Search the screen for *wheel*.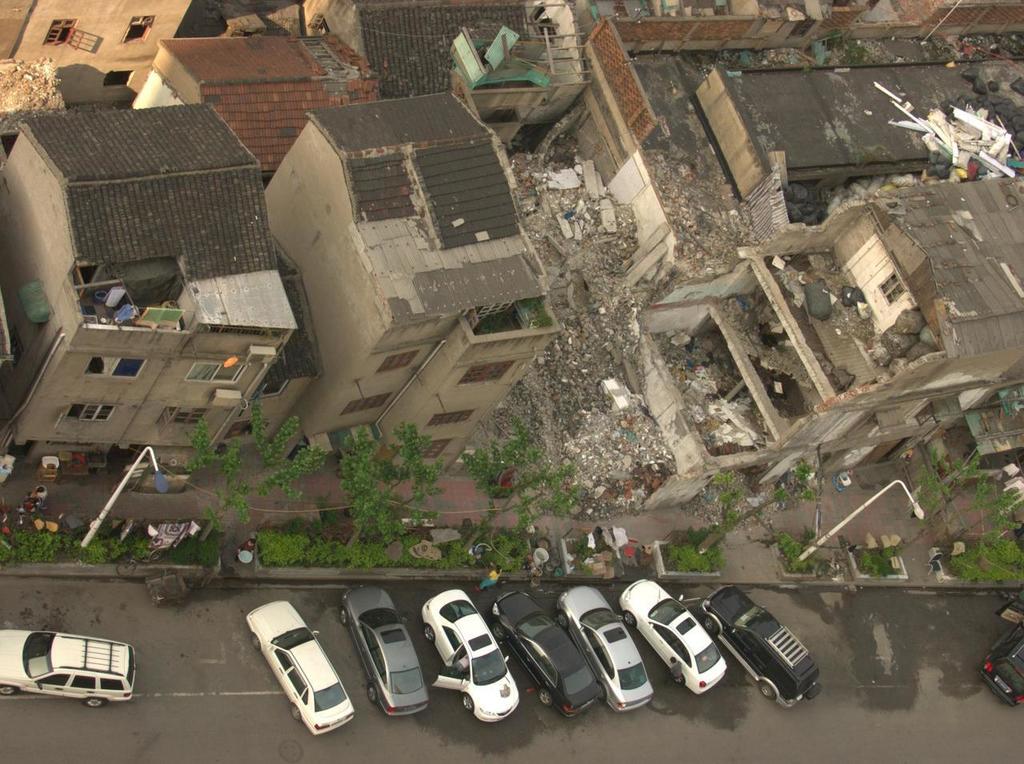
Found at {"x1": 761, "y1": 681, "x2": 774, "y2": 699}.
